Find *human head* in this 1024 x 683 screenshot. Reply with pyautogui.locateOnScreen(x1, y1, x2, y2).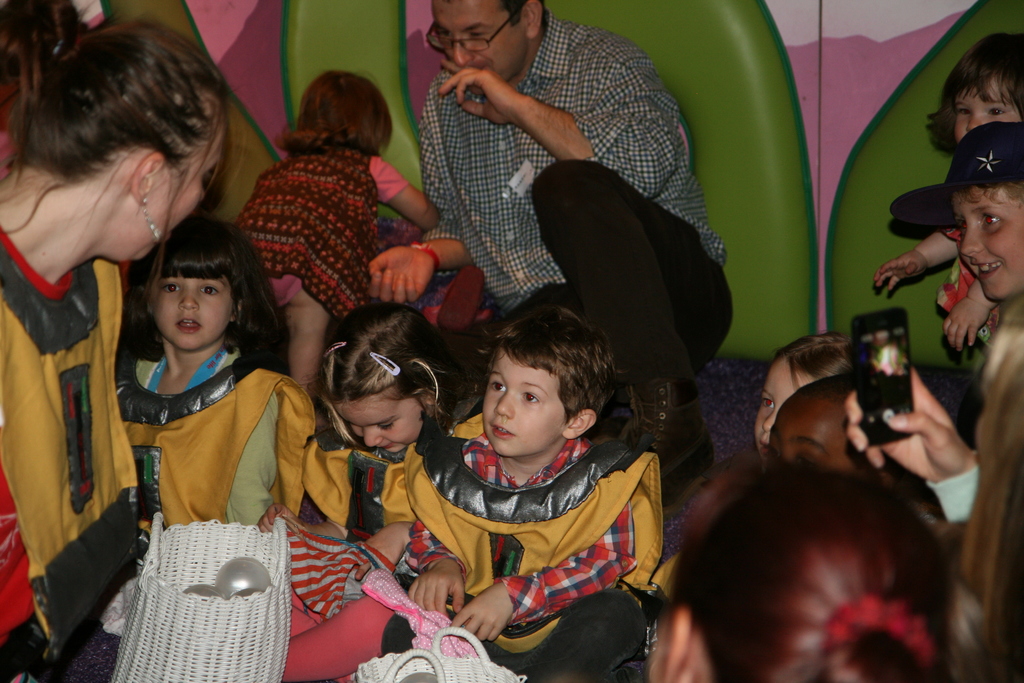
pyautogui.locateOnScreen(758, 339, 867, 463).
